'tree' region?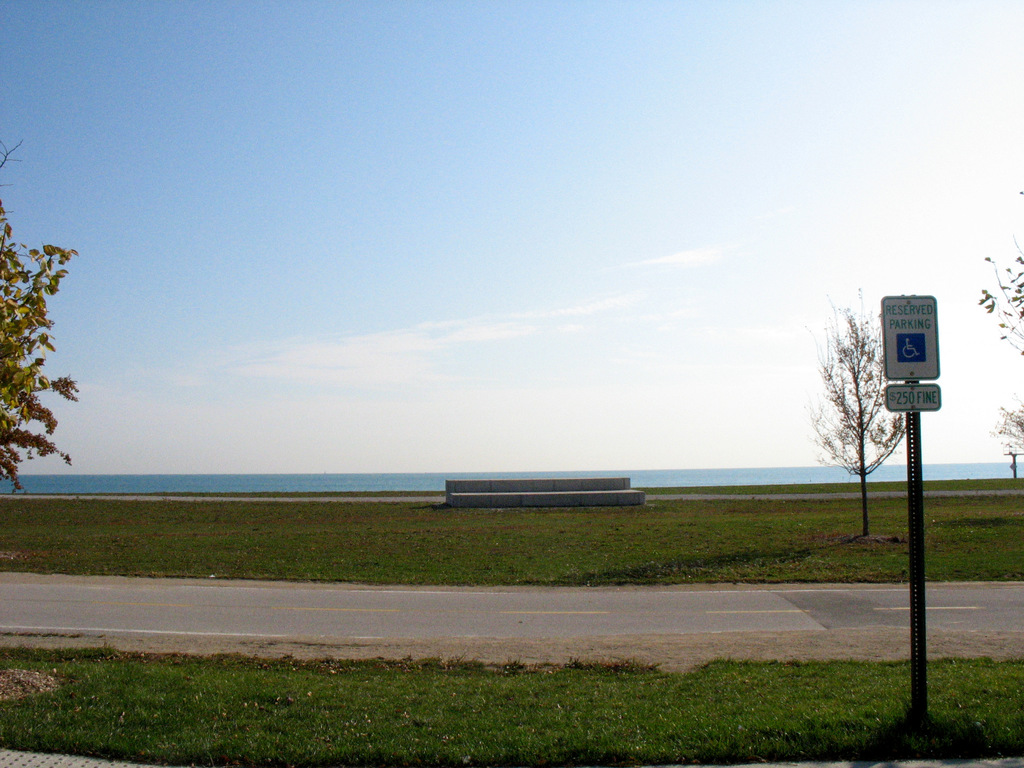
detection(783, 299, 943, 540)
